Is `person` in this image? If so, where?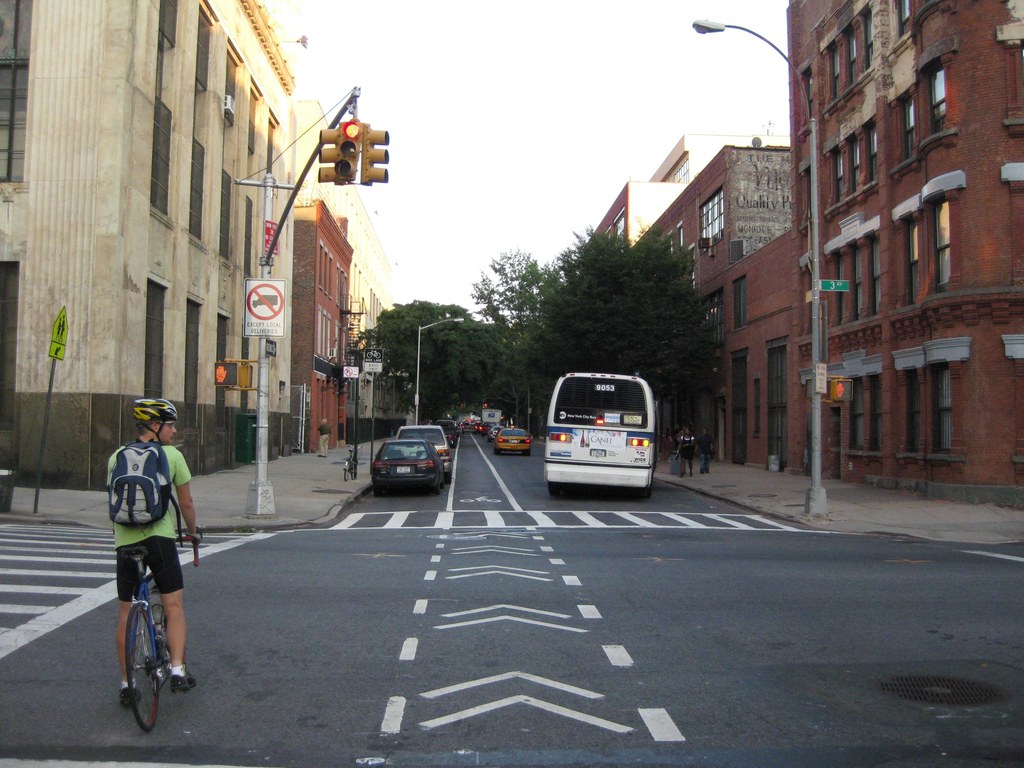
Yes, at bbox(703, 426, 714, 471).
